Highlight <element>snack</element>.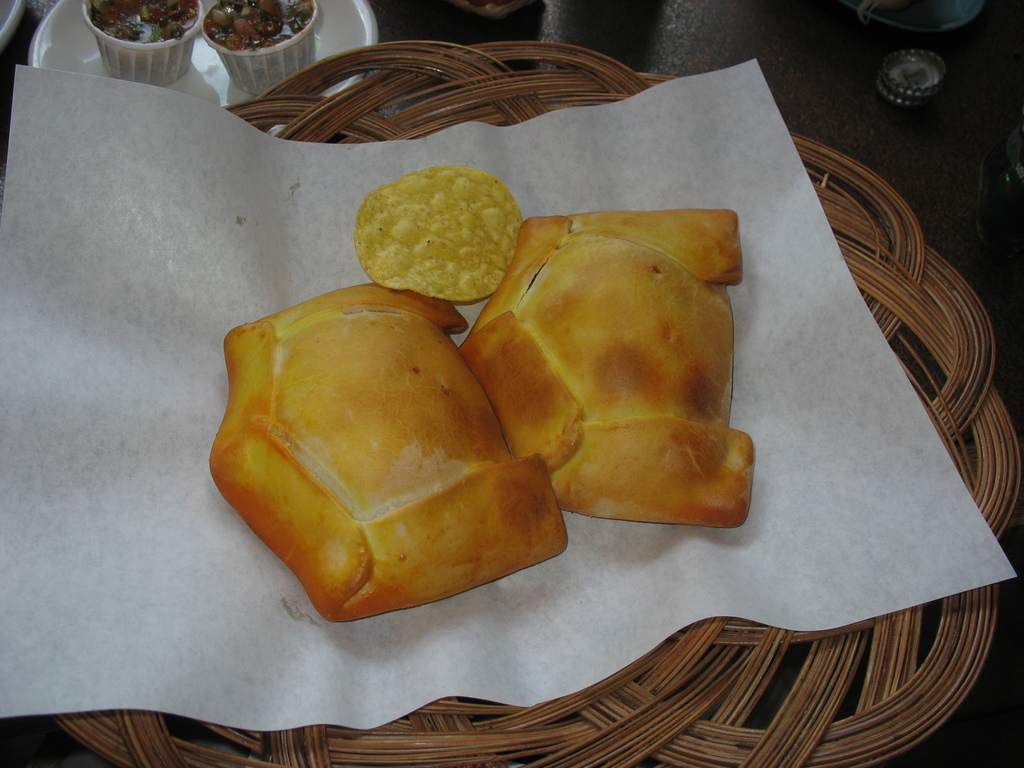
Highlighted region: [left=209, top=284, right=566, bottom=621].
